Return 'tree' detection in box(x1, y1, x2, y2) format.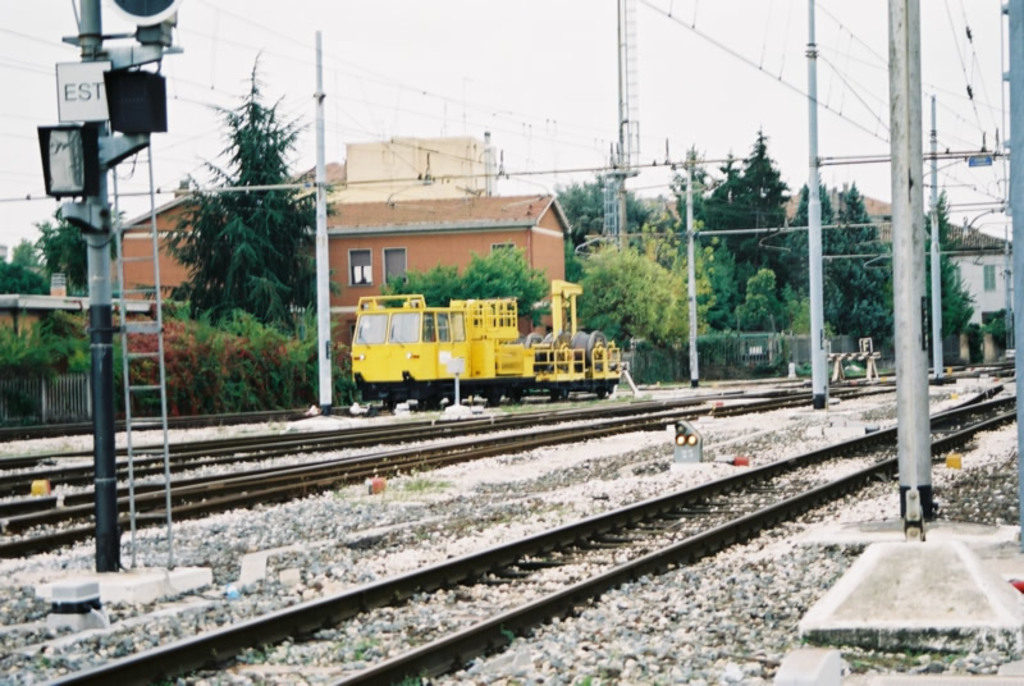
box(568, 241, 708, 356).
